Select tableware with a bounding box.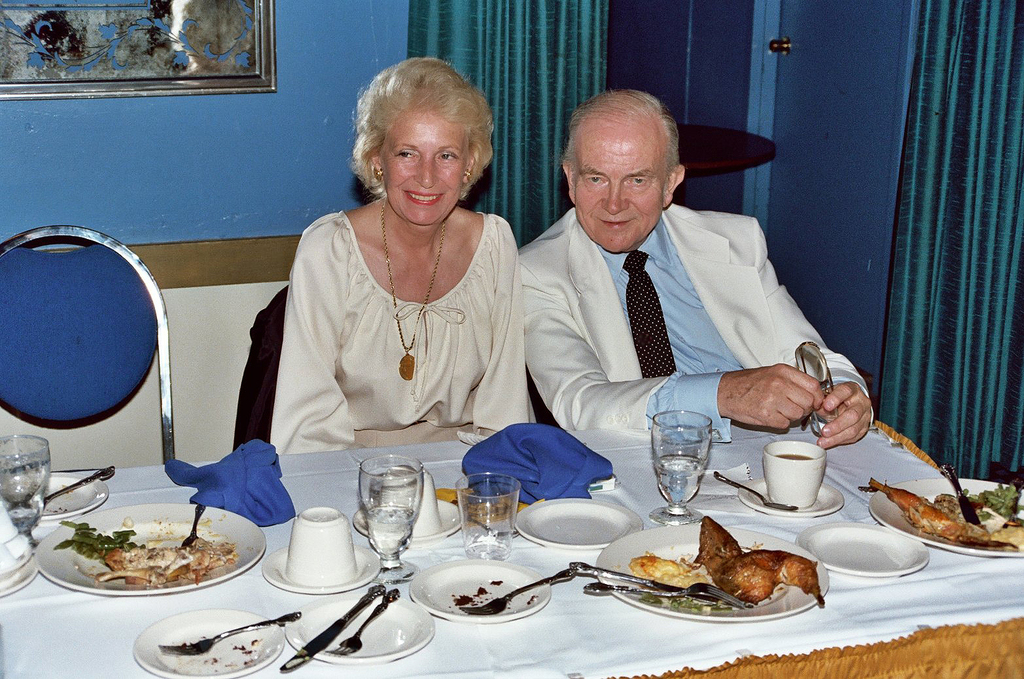
(x1=272, y1=500, x2=350, y2=591).
